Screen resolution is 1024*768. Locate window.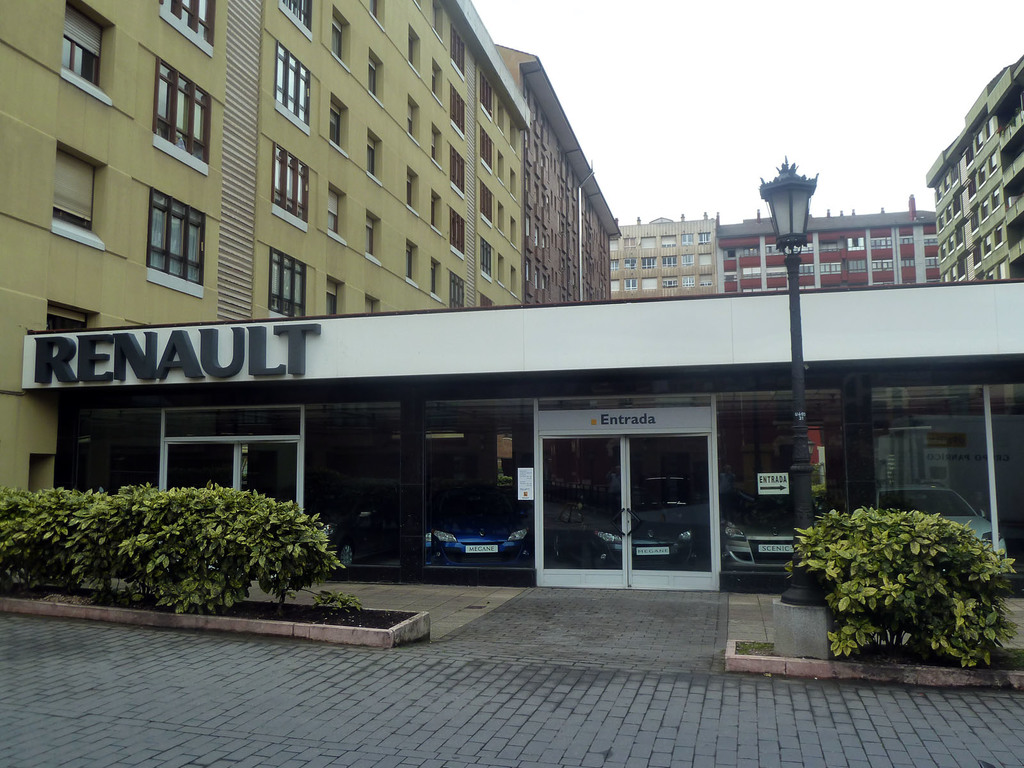
[700,251,712,263].
